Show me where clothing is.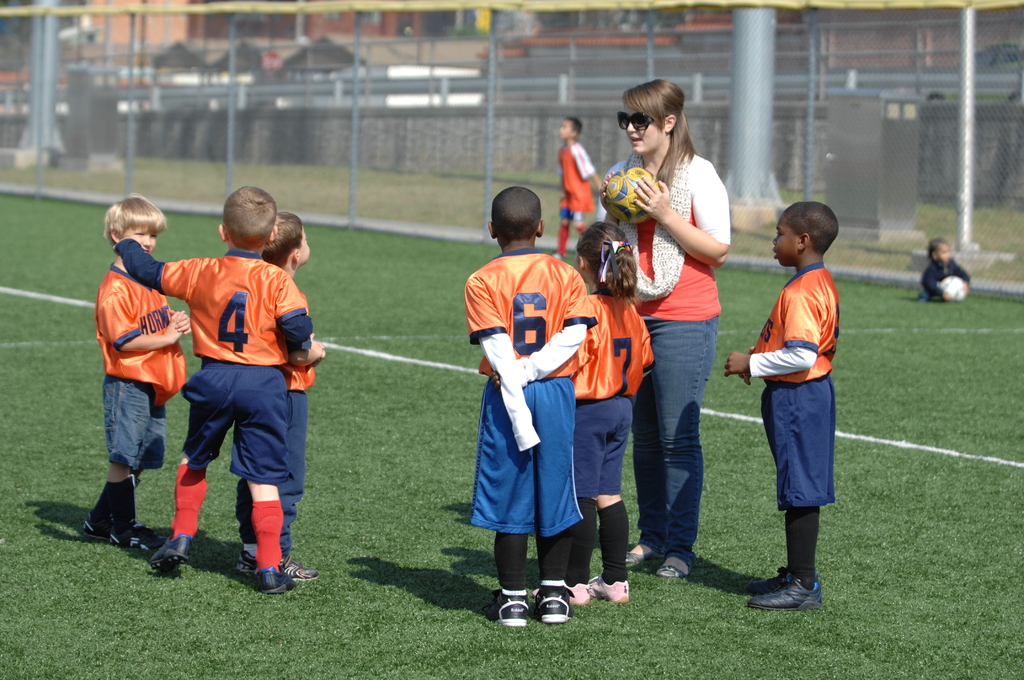
clothing is at (572, 286, 653, 498).
